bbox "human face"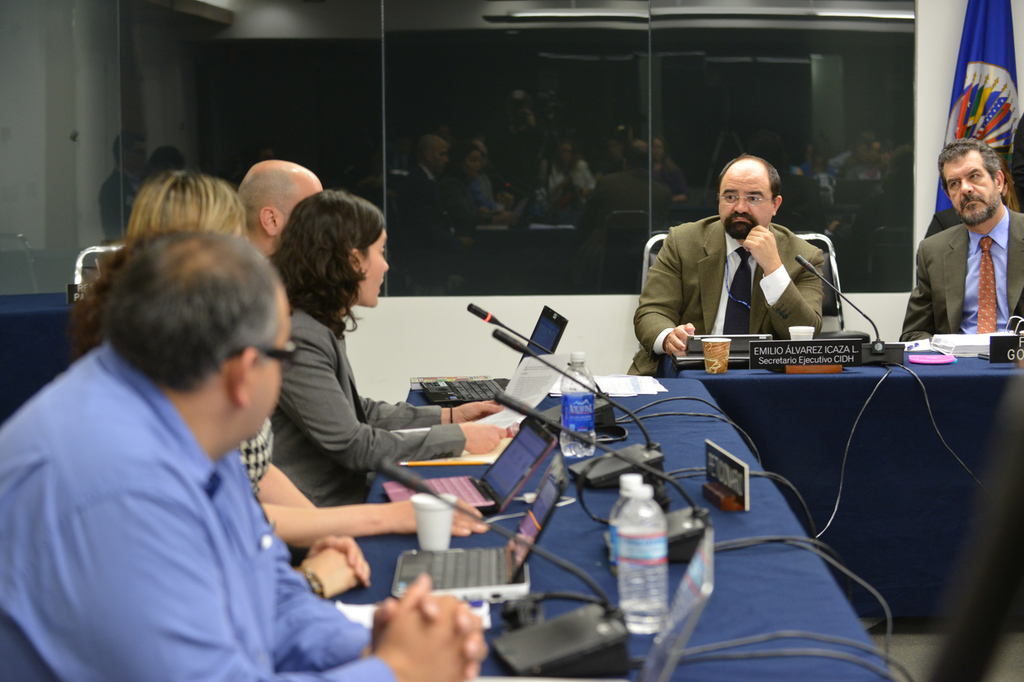
<region>357, 232, 390, 306</region>
